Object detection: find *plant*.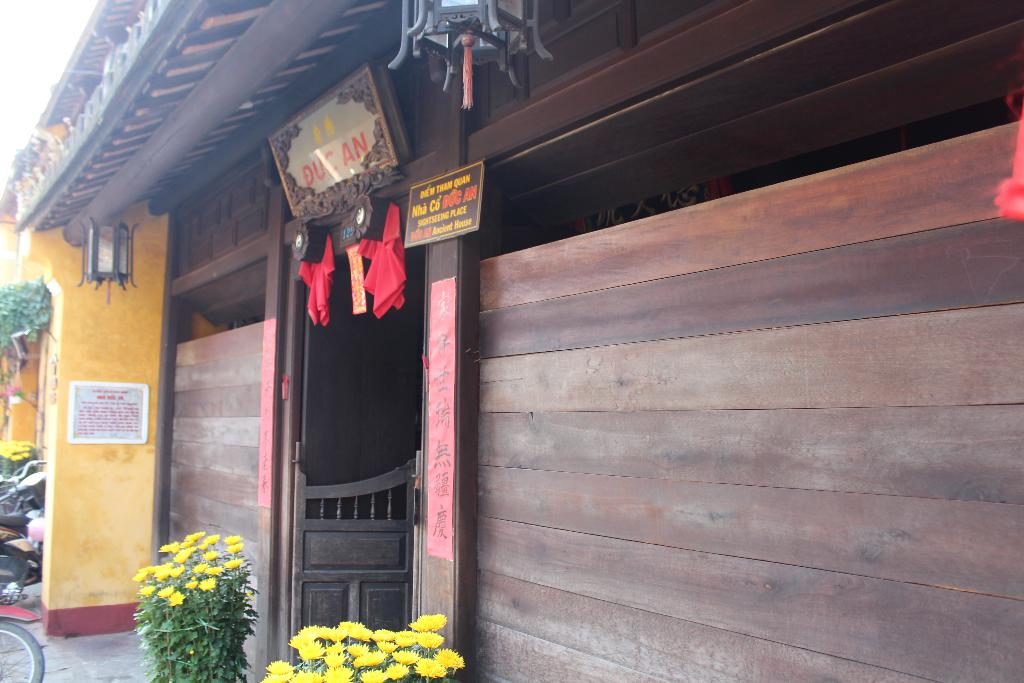
<region>0, 272, 47, 370</region>.
